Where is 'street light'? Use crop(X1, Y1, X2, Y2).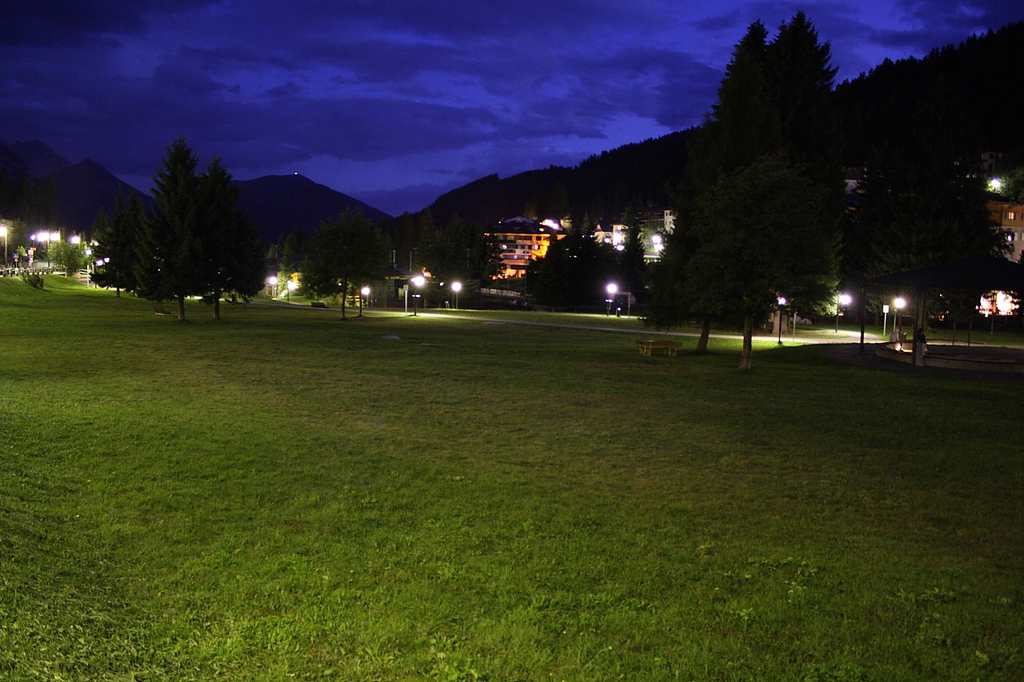
crop(401, 275, 430, 318).
